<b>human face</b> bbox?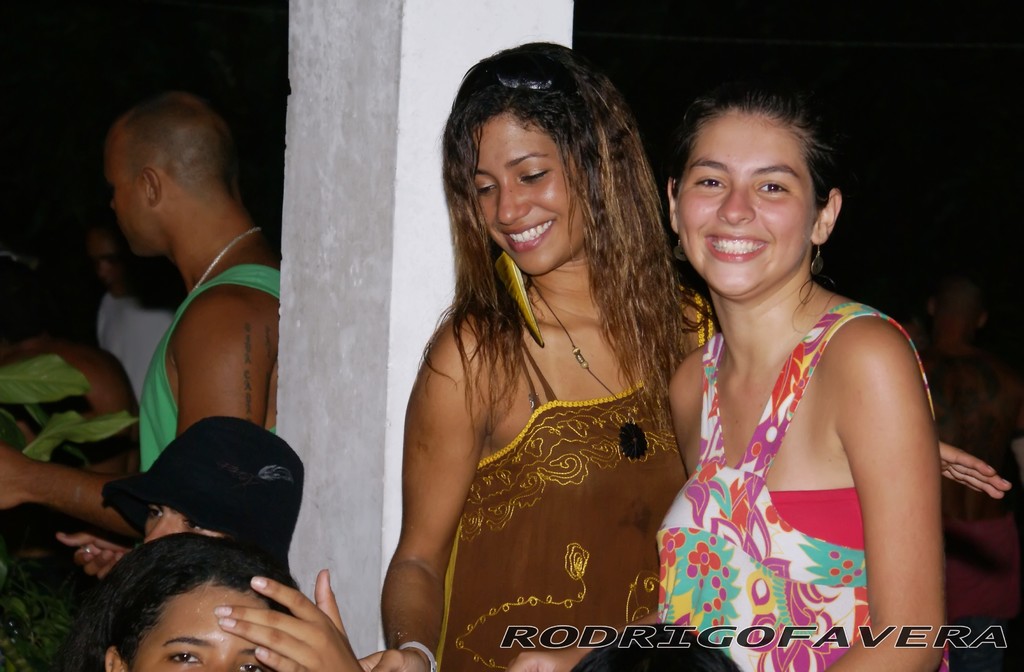
[680,109,818,301]
